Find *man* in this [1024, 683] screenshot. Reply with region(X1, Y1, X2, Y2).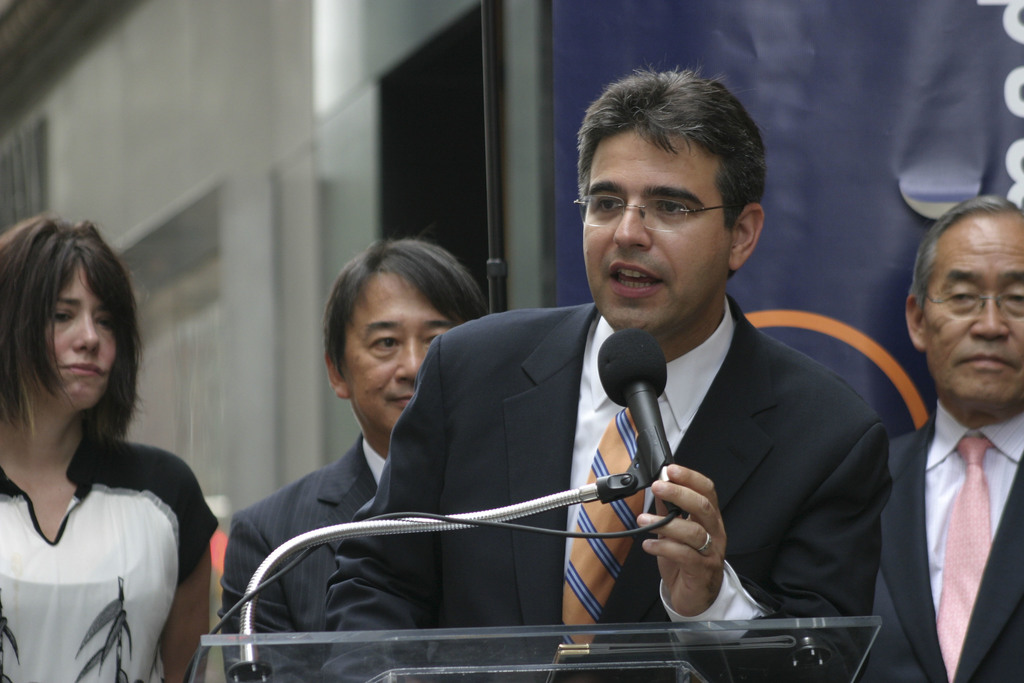
region(313, 65, 894, 682).
